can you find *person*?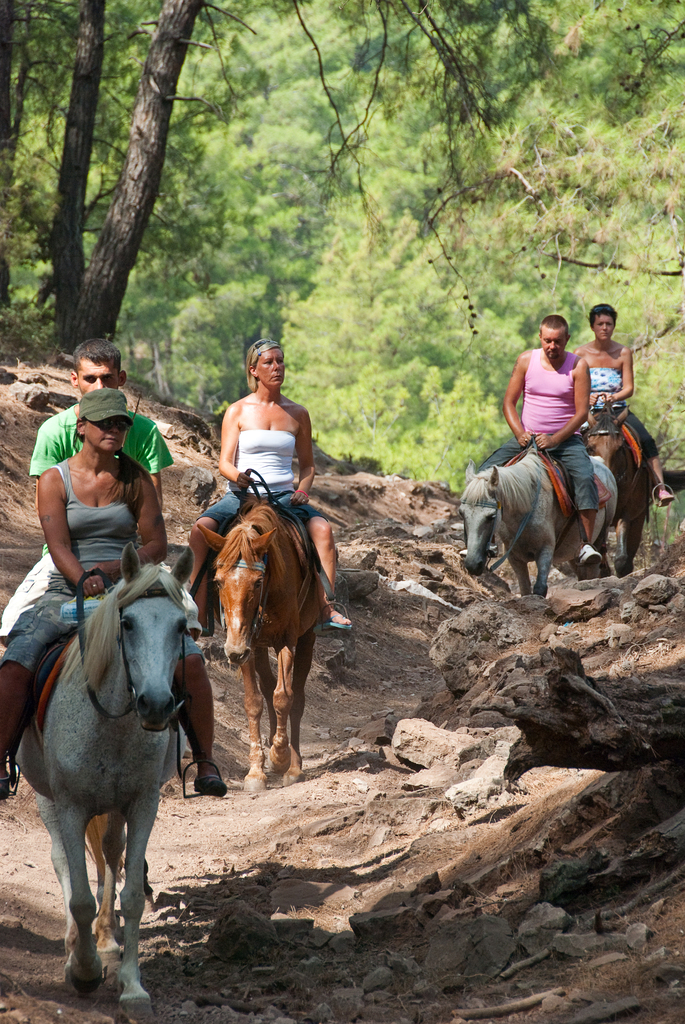
Yes, bounding box: (x1=0, y1=383, x2=230, y2=804).
